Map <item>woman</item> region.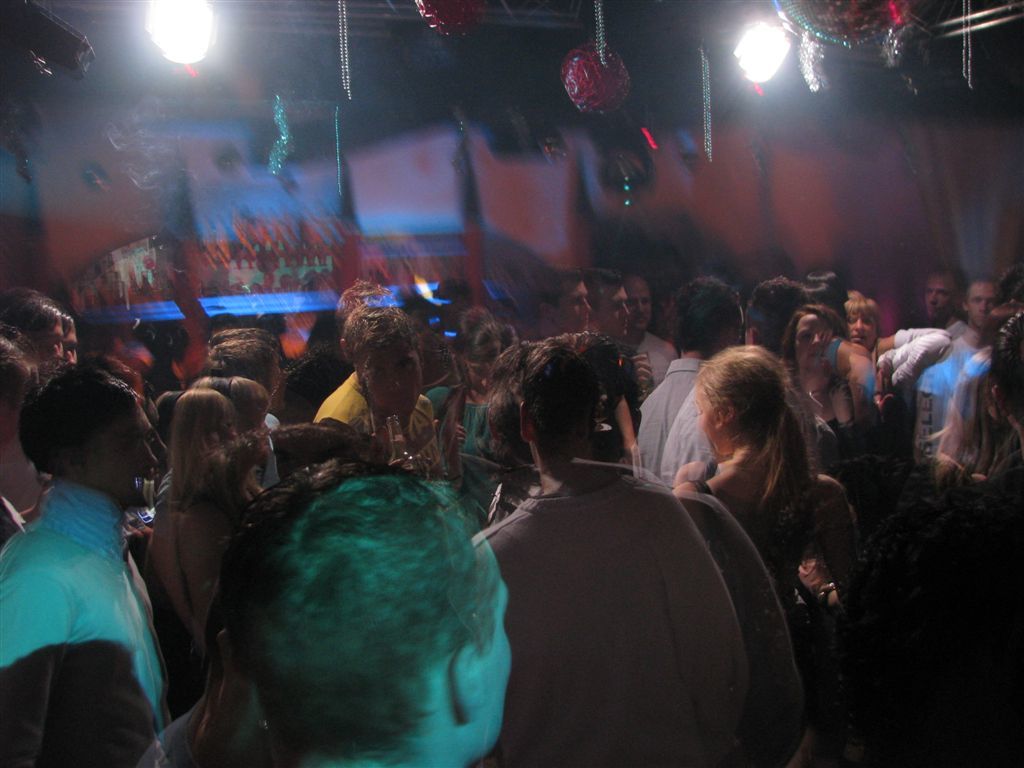
Mapped to 668:343:862:718.
